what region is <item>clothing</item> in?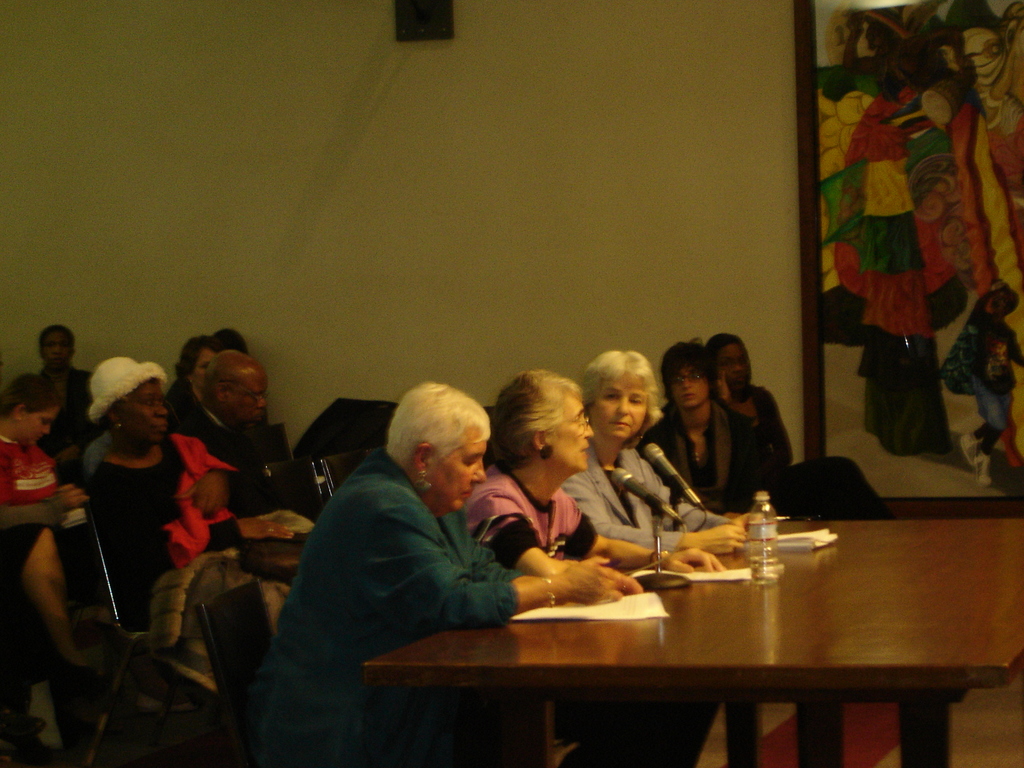
{"x1": 635, "y1": 397, "x2": 765, "y2": 514}.
